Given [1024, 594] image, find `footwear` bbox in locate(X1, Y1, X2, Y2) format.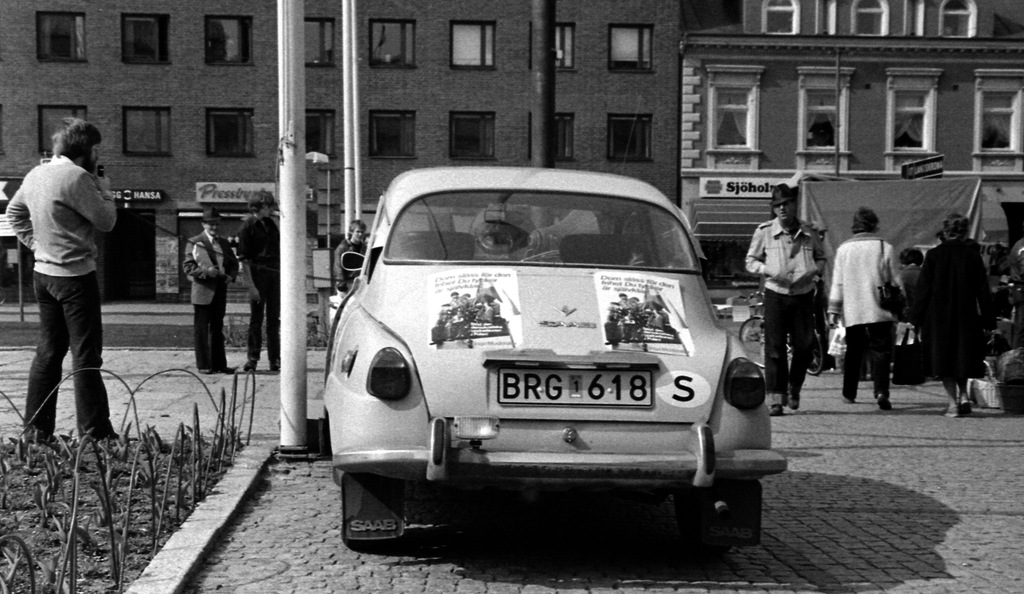
locate(960, 401, 972, 419).
